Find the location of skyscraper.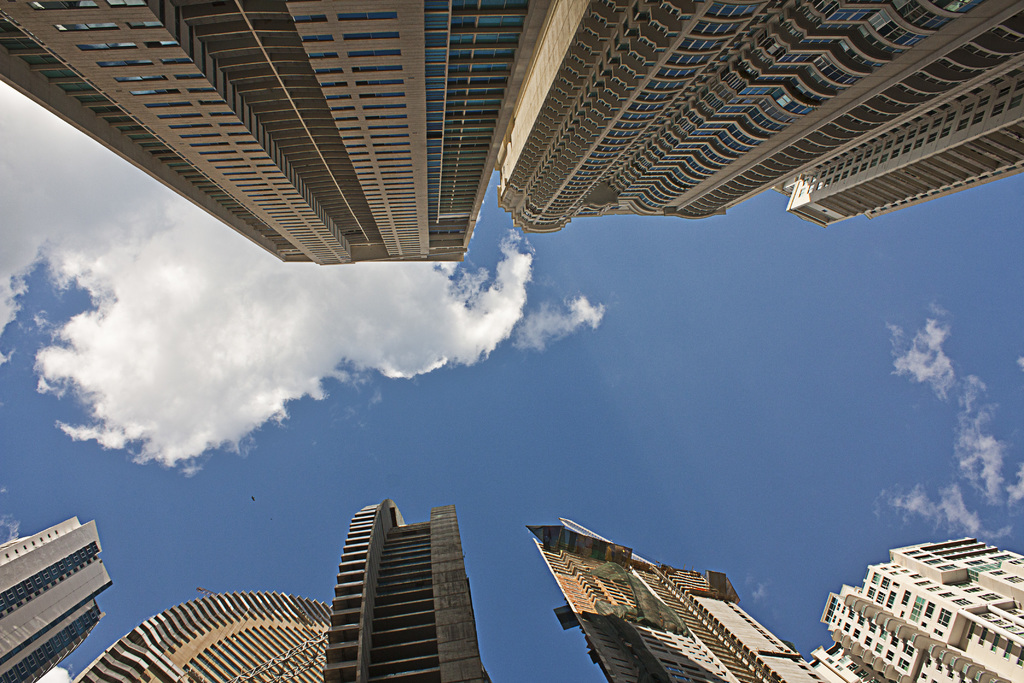
Location: <bbox>496, 0, 1017, 236</bbox>.
